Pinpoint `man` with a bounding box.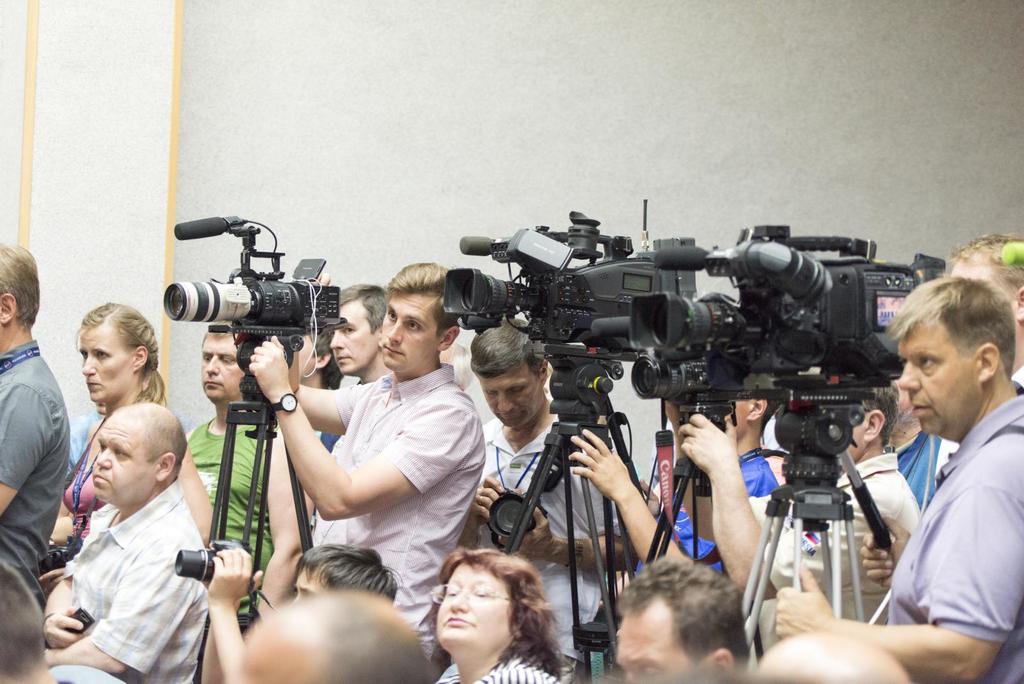
Rect(572, 394, 774, 569).
